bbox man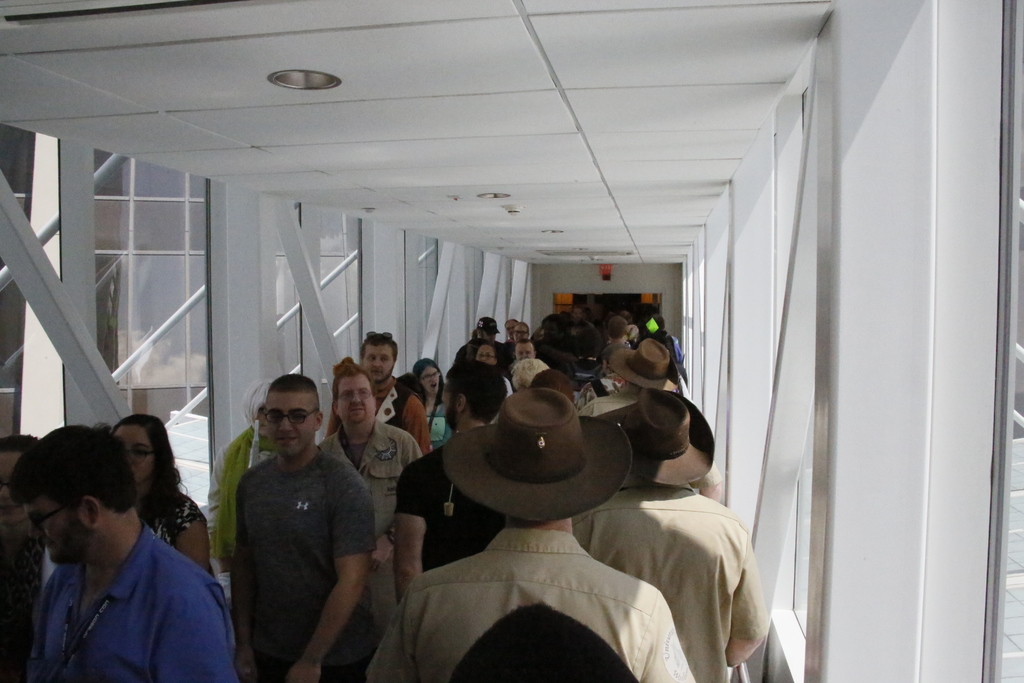
x1=325, y1=329, x2=430, y2=454
